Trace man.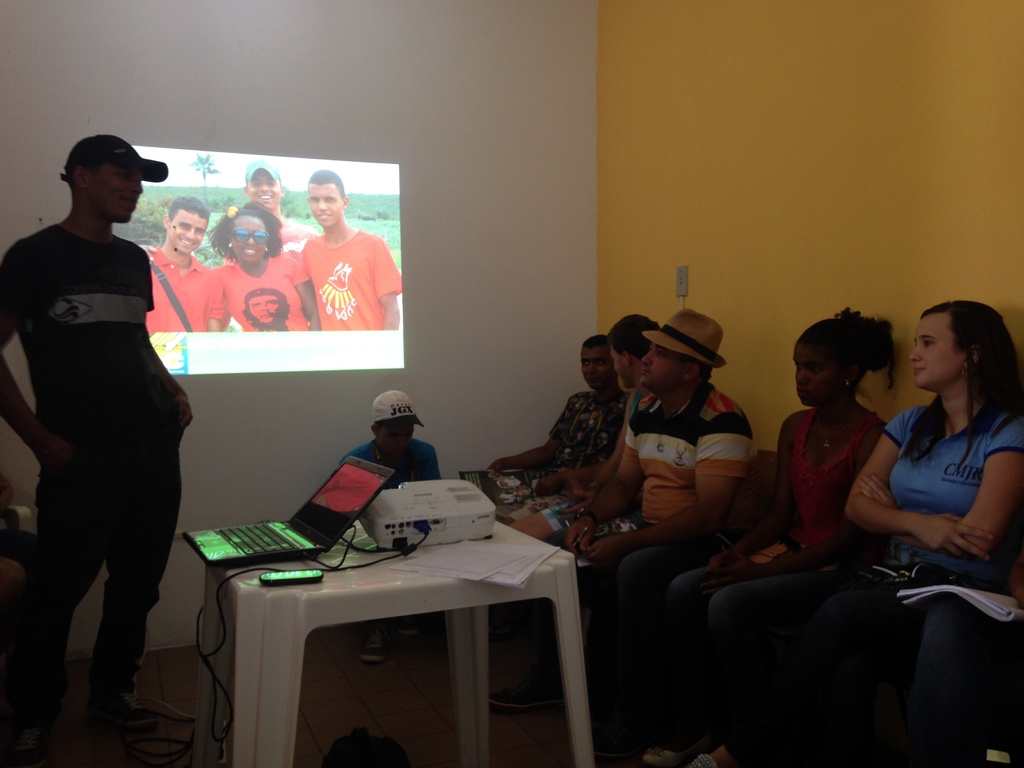
Traced to (left=216, top=160, right=334, bottom=321).
